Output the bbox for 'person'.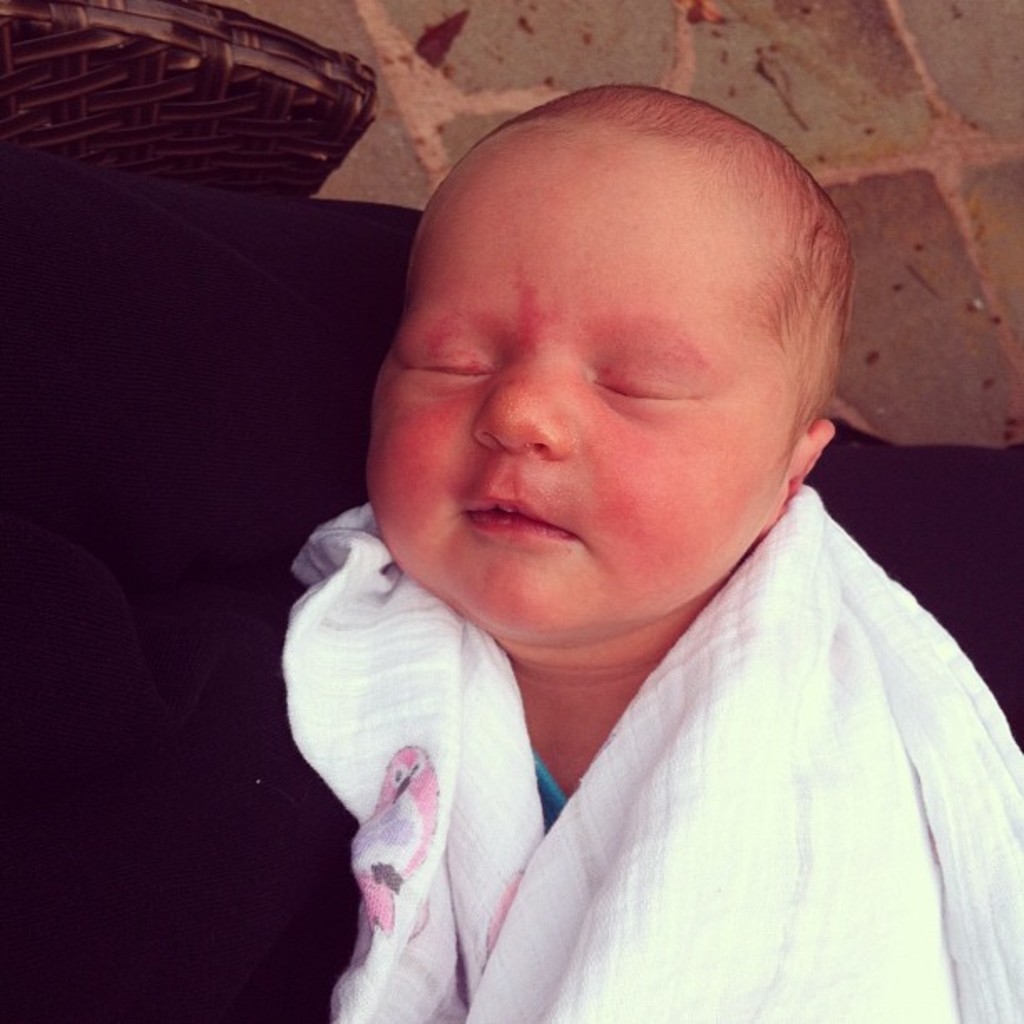
box=[202, 33, 1022, 999].
